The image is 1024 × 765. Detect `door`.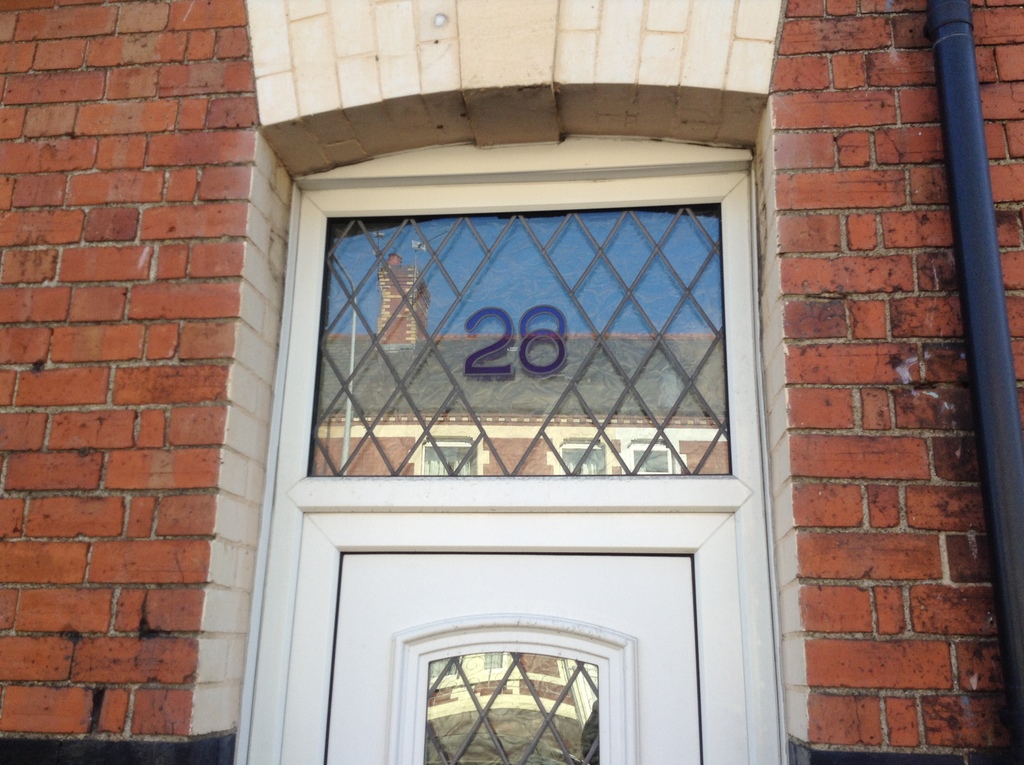
Detection: (252,159,772,764).
